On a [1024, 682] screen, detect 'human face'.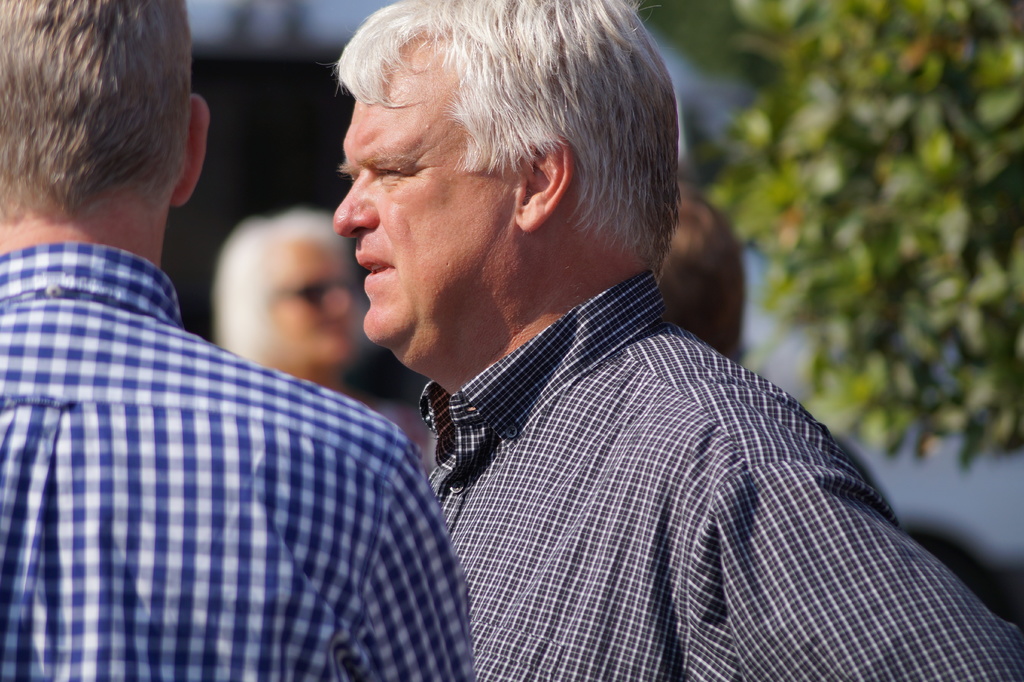
330:40:515:346.
